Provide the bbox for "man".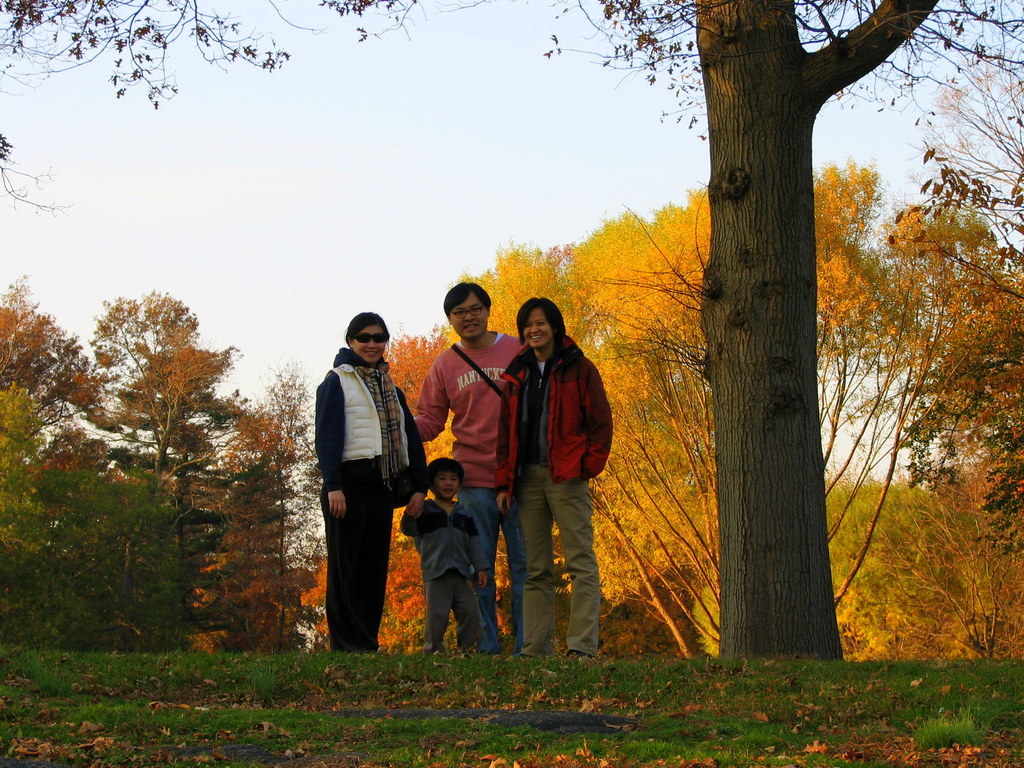
[493, 296, 612, 659].
